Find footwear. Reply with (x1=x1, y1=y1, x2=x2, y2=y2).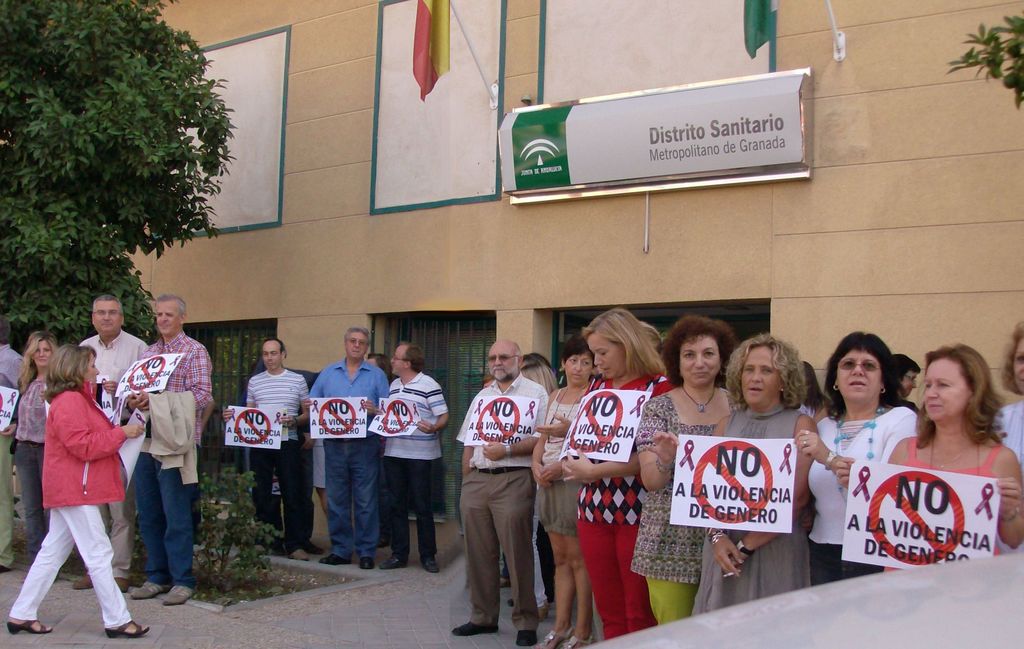
(x1=123, y1=580, x2=163, y2=596).
